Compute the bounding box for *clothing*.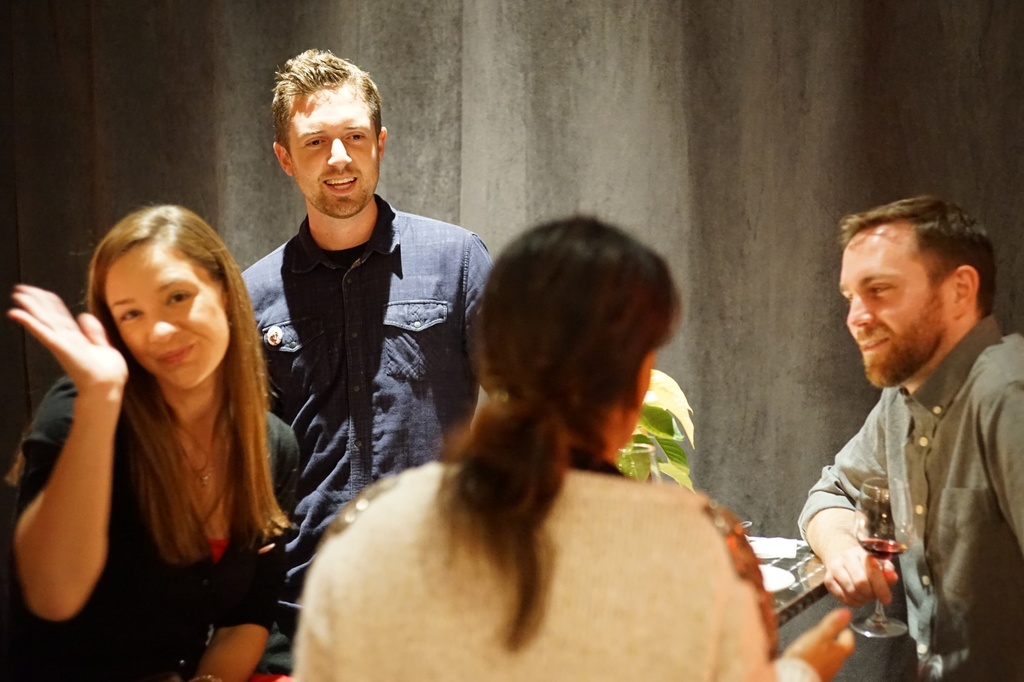
<bbox>239, 195, 502, 672</bbox>.
